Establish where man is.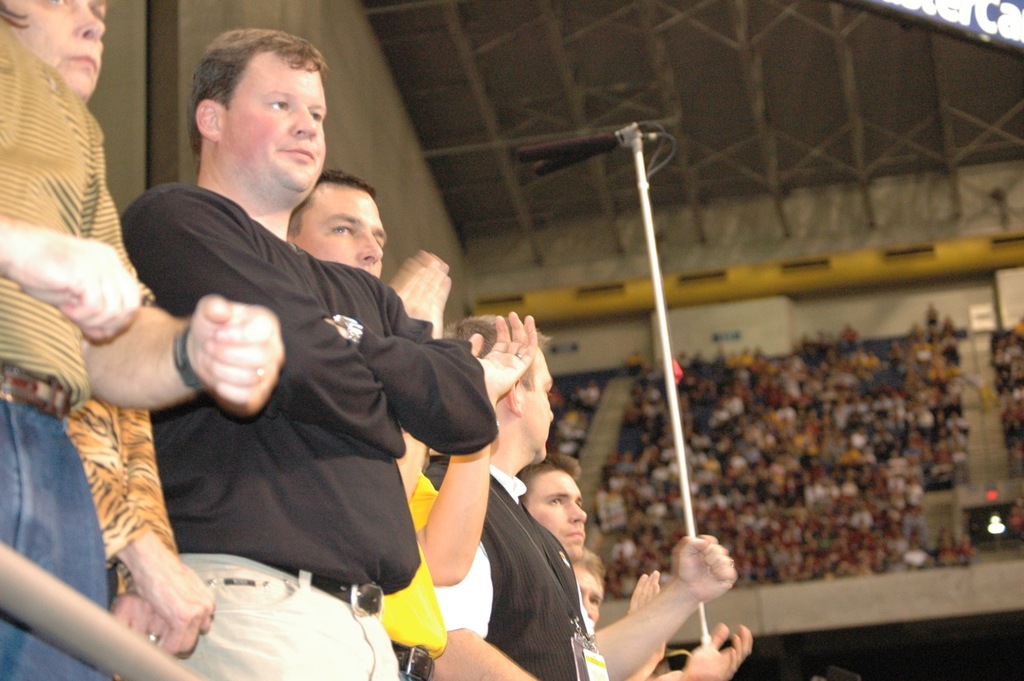
Established at rect(426, 310, 604, 680).
